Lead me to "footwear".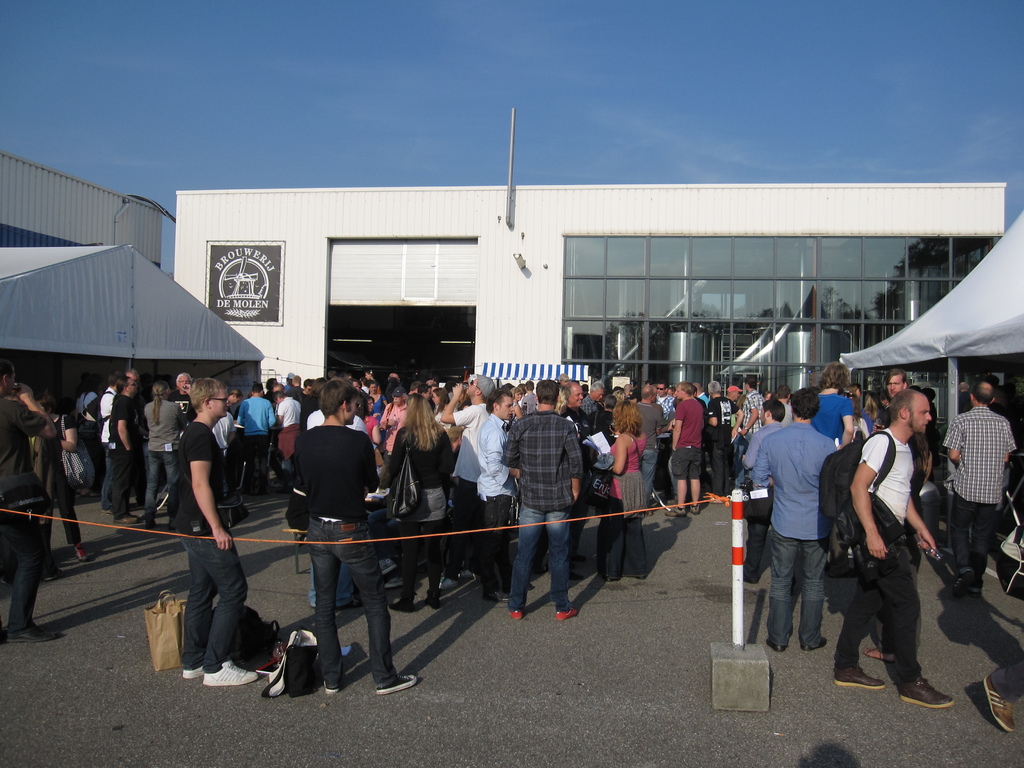
Lead to box(319, 678, 339, 693).
